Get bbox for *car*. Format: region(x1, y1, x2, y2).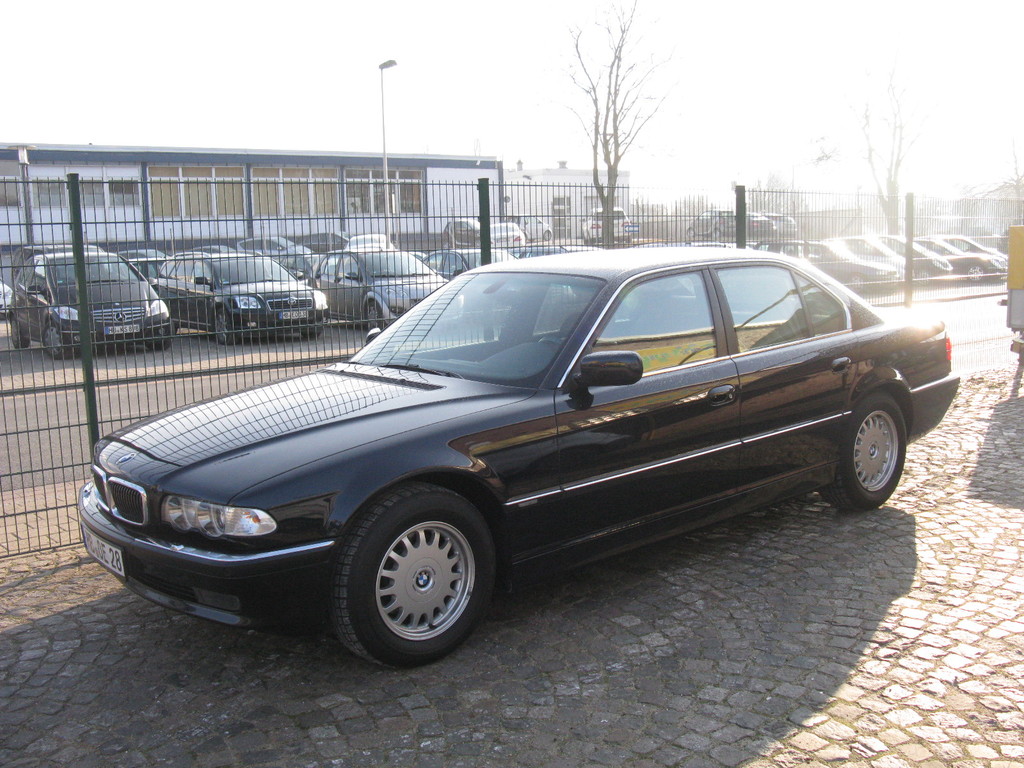
region(858, 243, 947, 284).
